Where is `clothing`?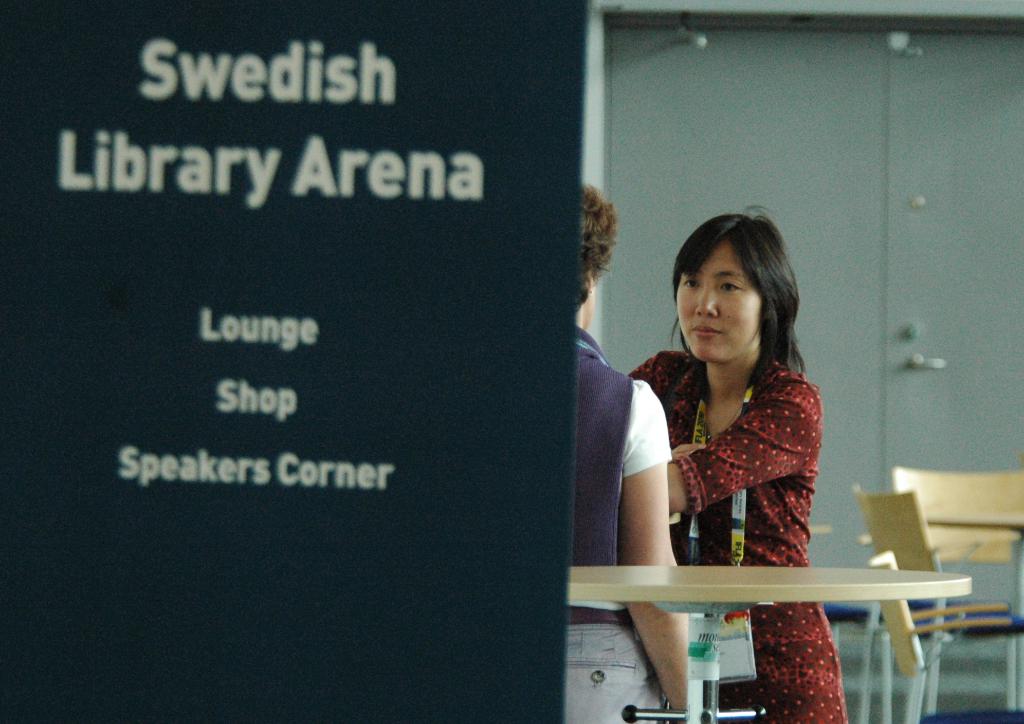
{"x1": 565, "y1": 325, "x2": 669, "y2": 723}.
